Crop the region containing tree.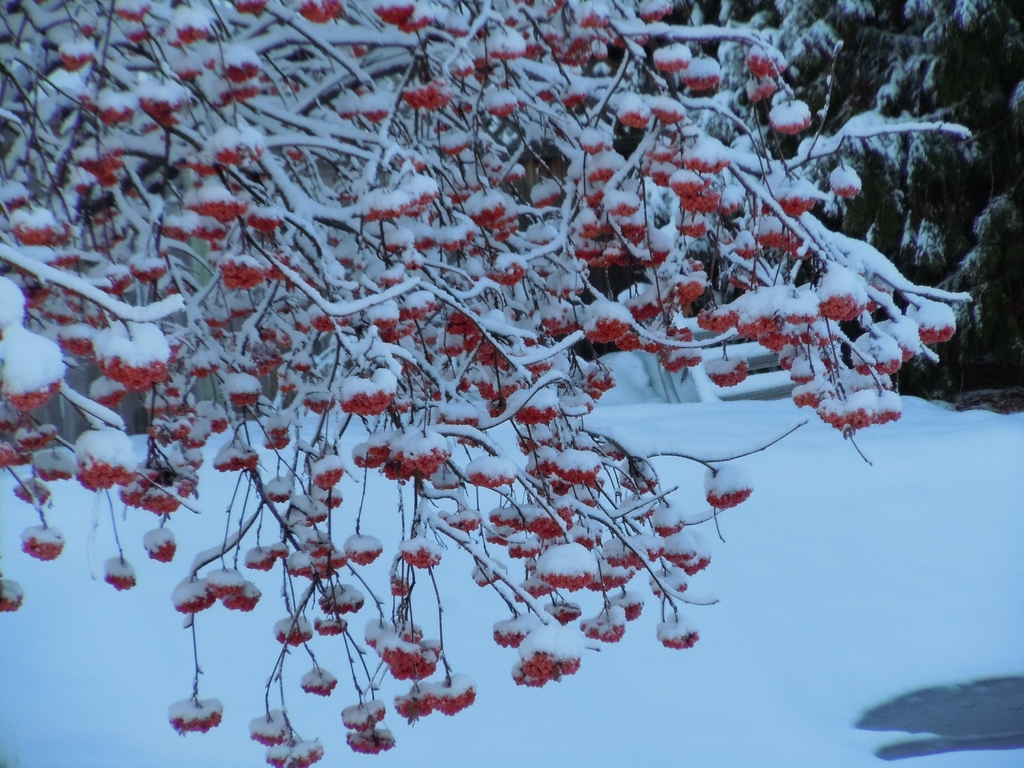
Crop region: [x1=0, y1=0, x2=1023, y2=766].
